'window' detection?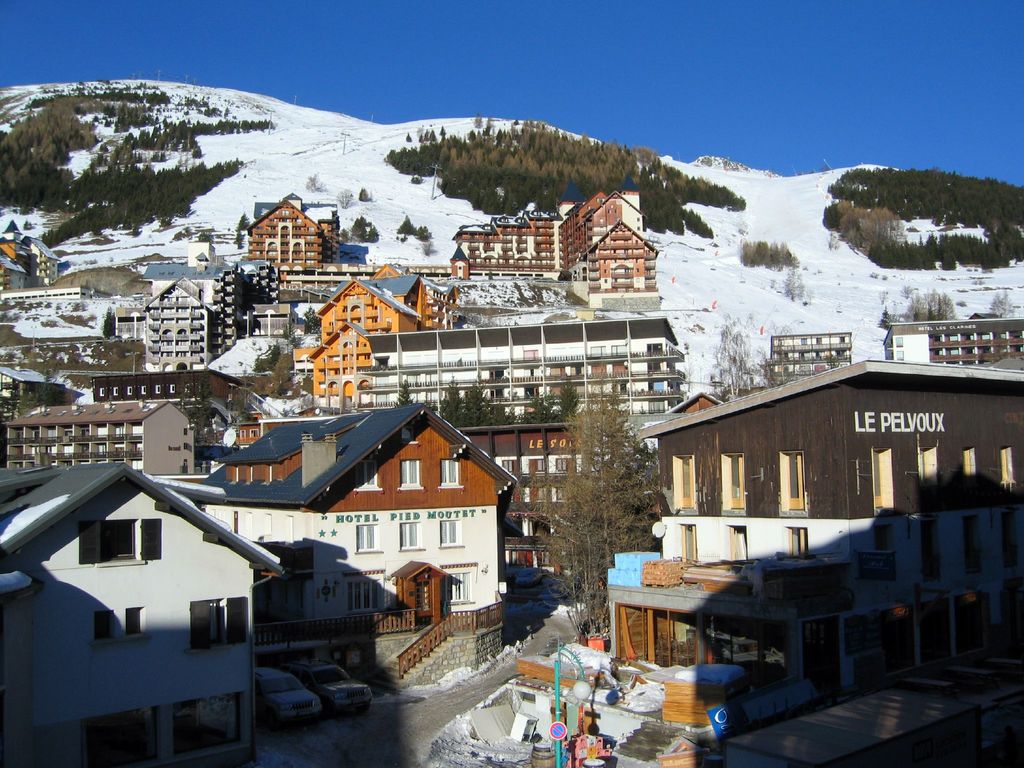
detection(548, 365, 565, 376)
